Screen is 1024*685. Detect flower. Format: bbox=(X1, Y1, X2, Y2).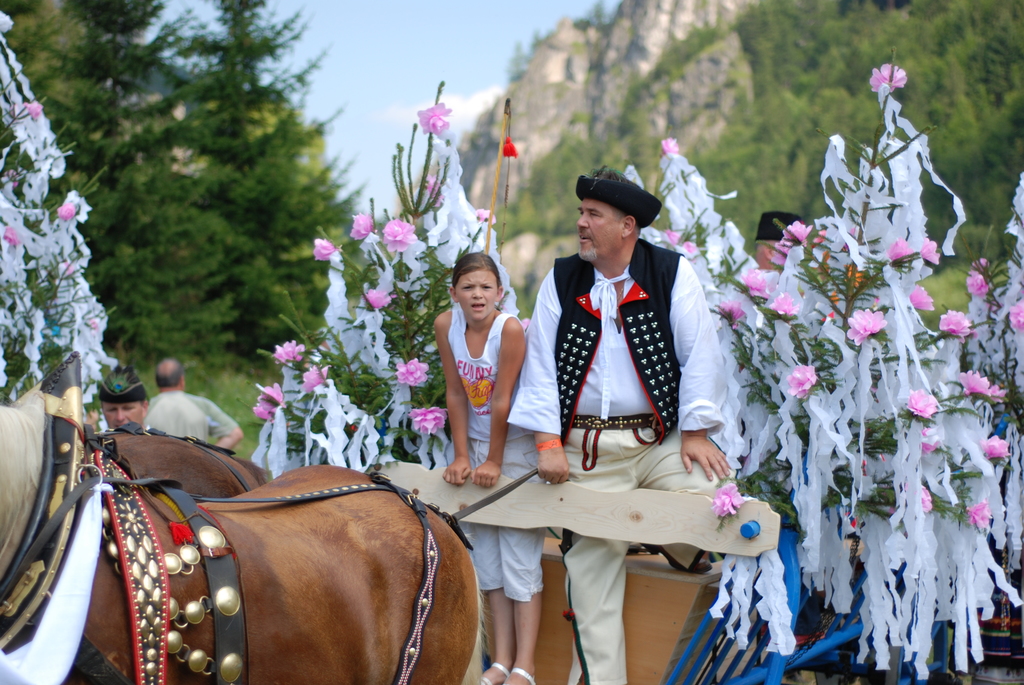
bbox=(250, 404, 271, 421).
